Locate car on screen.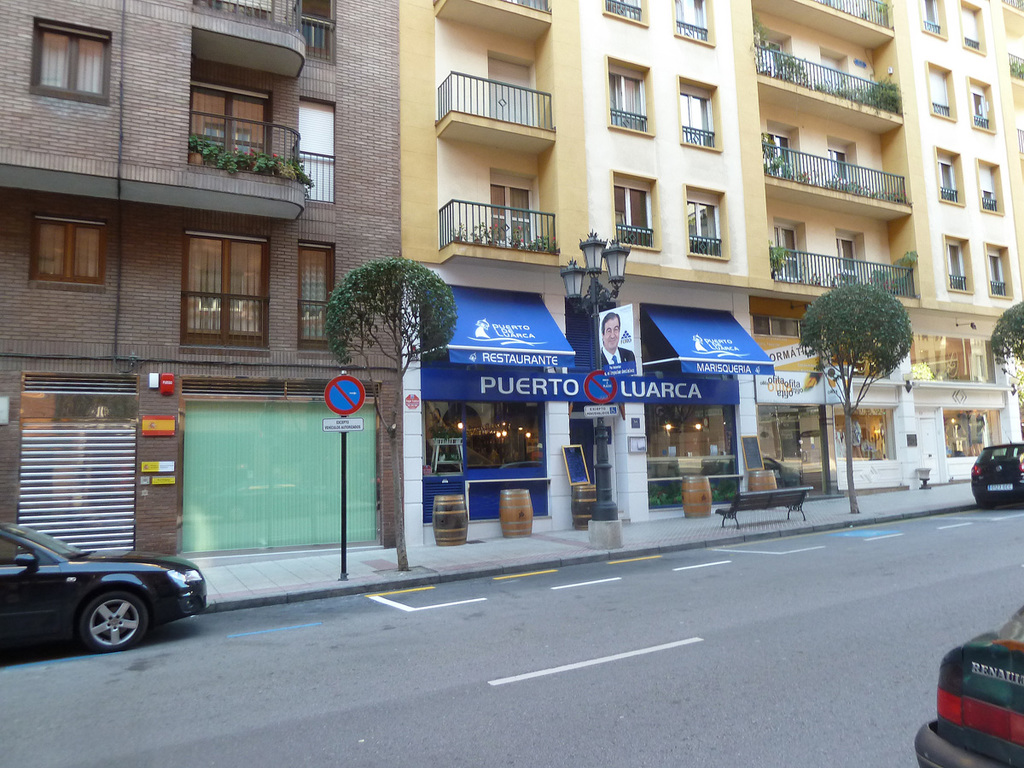
On screen at select_region(907, 604, 1023, 767).
